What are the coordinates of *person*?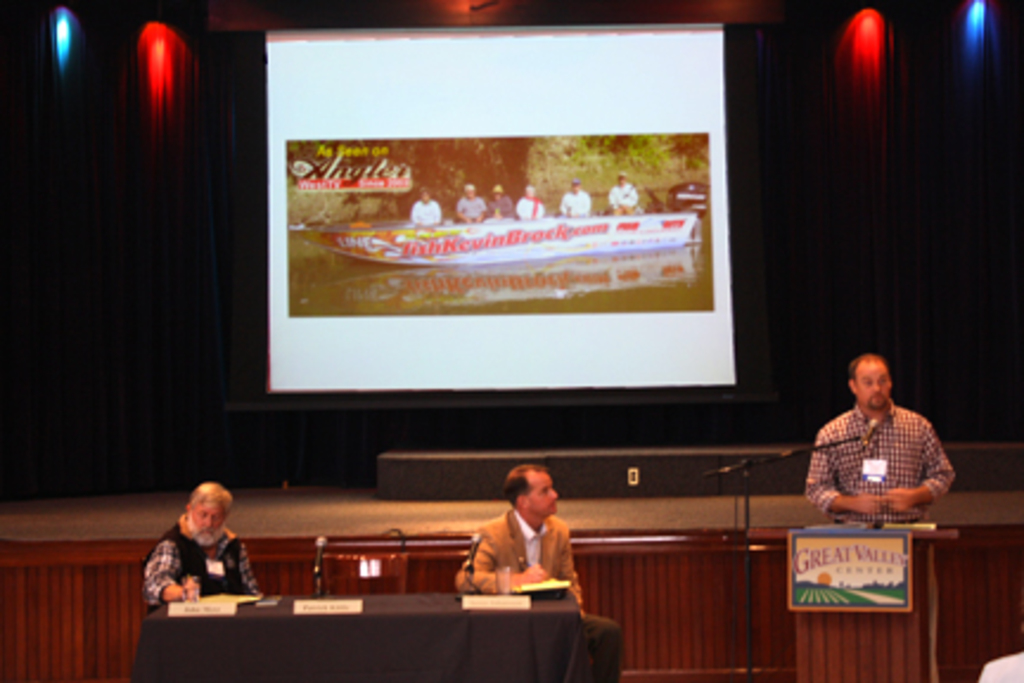
(460,185,484,221).
